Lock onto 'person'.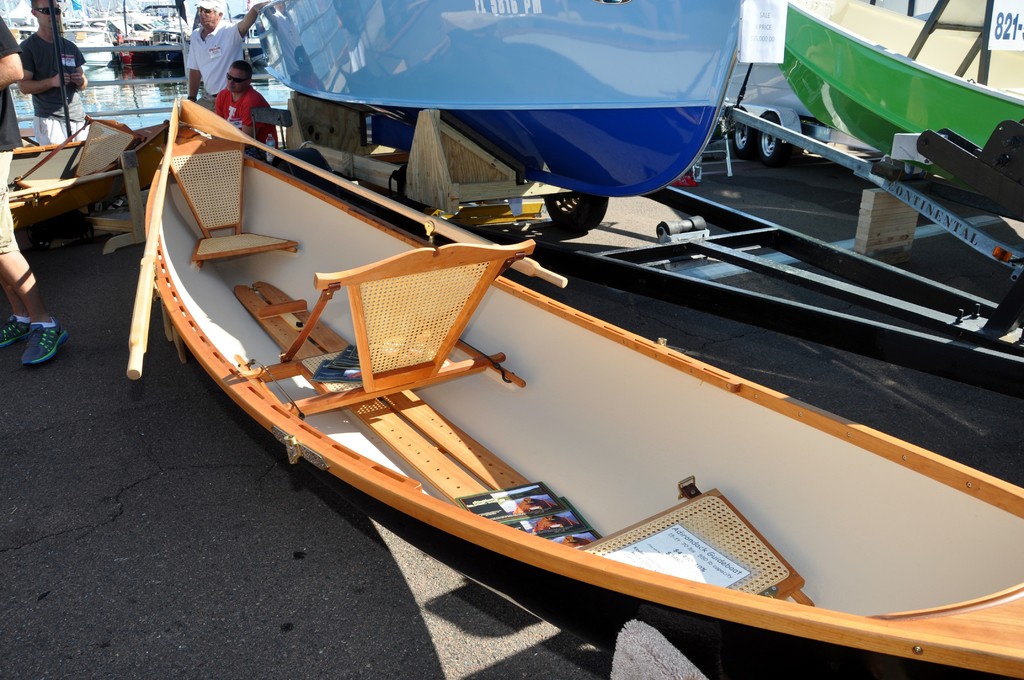
Locked: <region>22, 0, 88, 140</region>.
